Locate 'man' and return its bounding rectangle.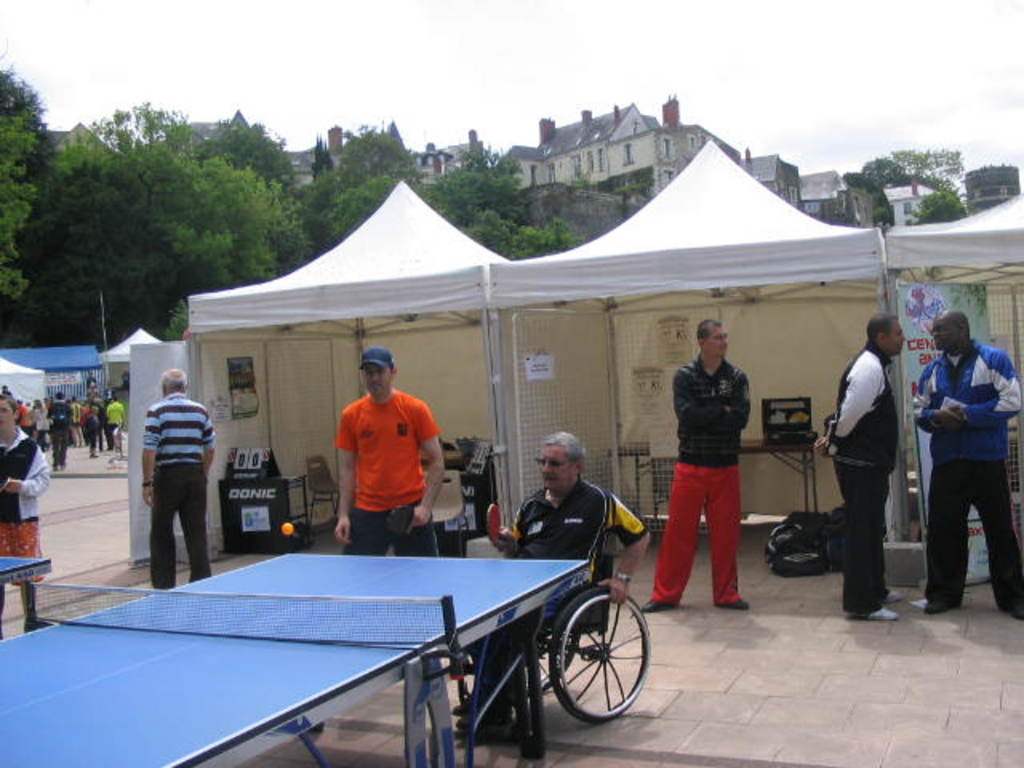
l=451, t=435, r=659, b=744.
